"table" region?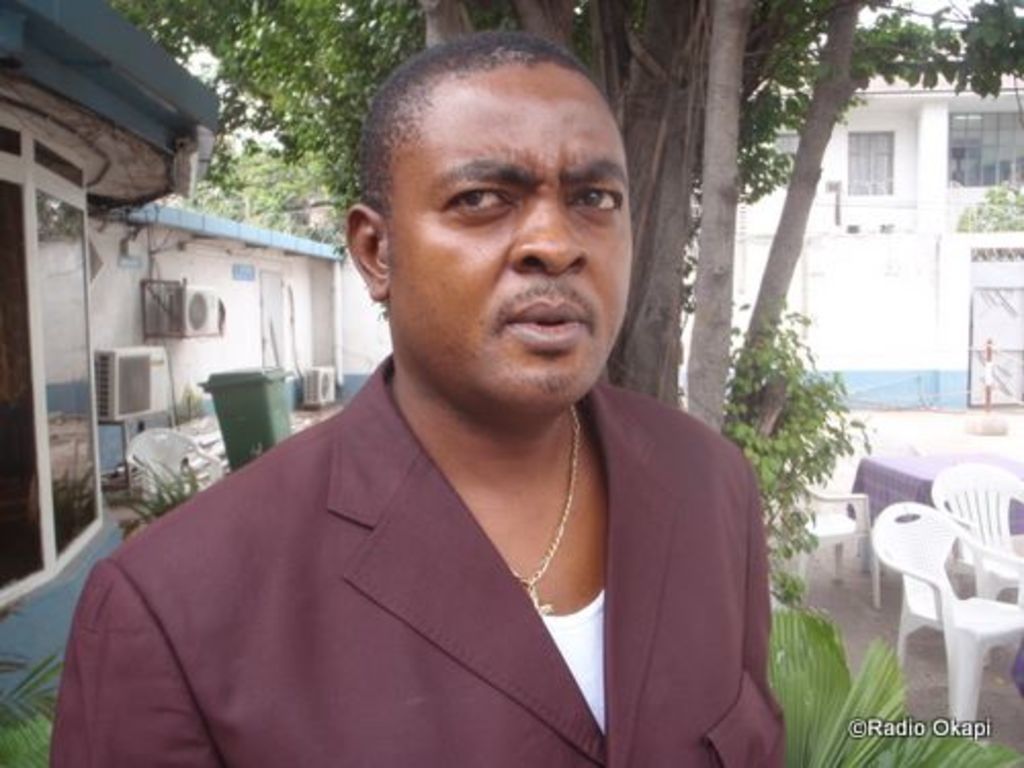
select_region(831, 428, 1022, 659)
